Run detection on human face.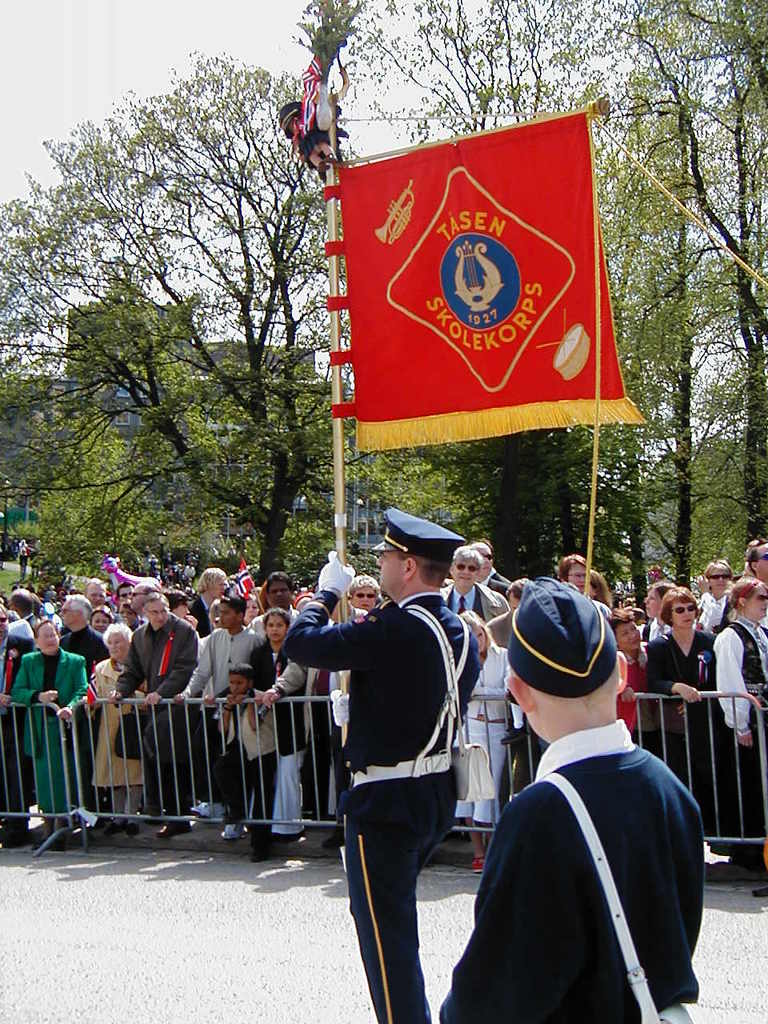
Result: x1=673 y1=602 x2=694 y2=628.
